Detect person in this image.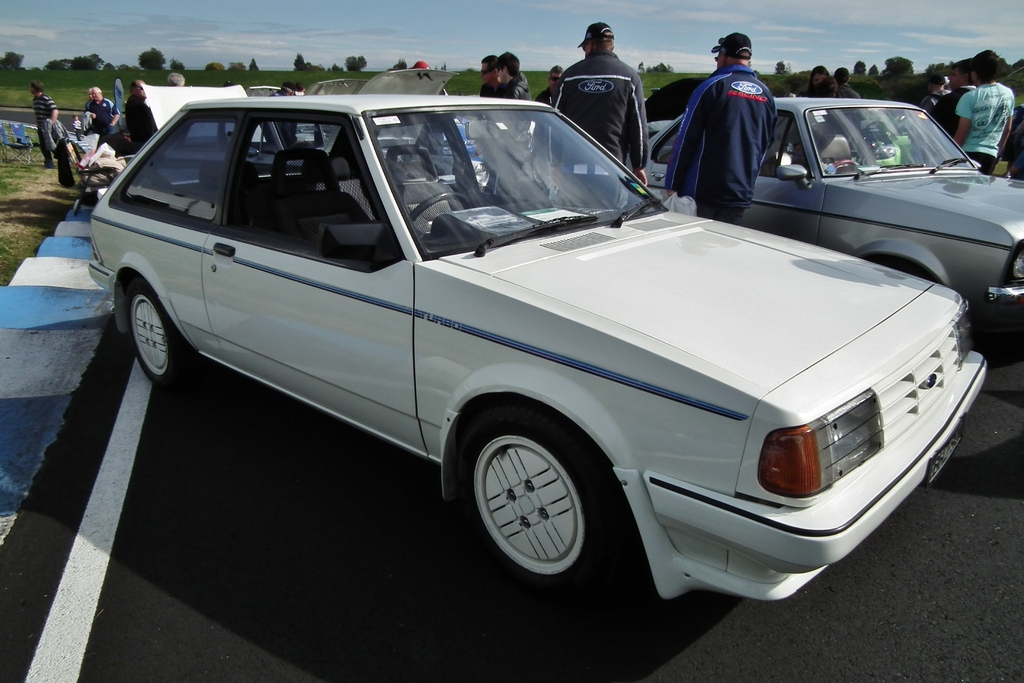
Detection: (left=124, top=80, right=155, bottom=146).
